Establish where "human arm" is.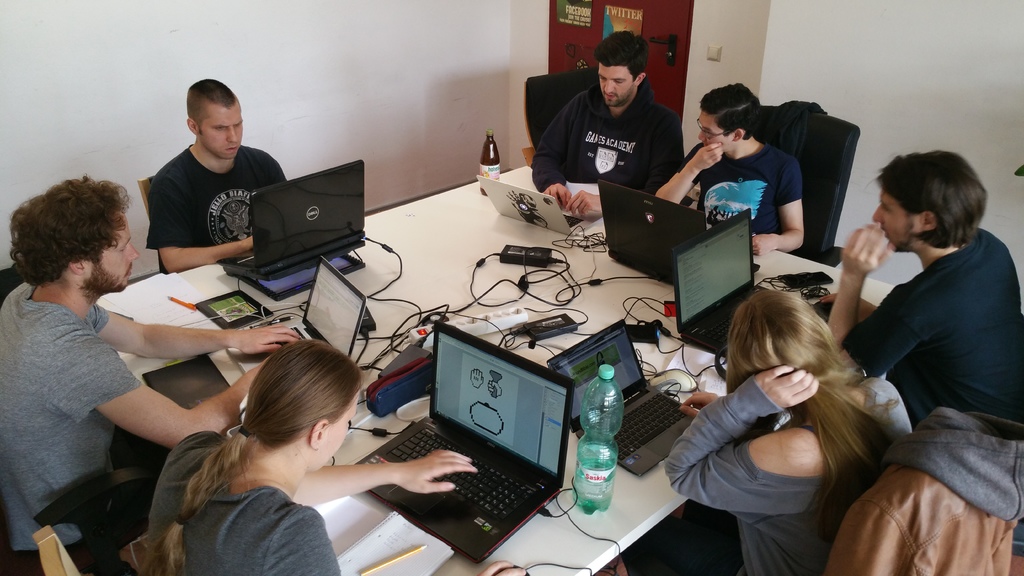
Established at bbox(473, 549, 536, 575).
